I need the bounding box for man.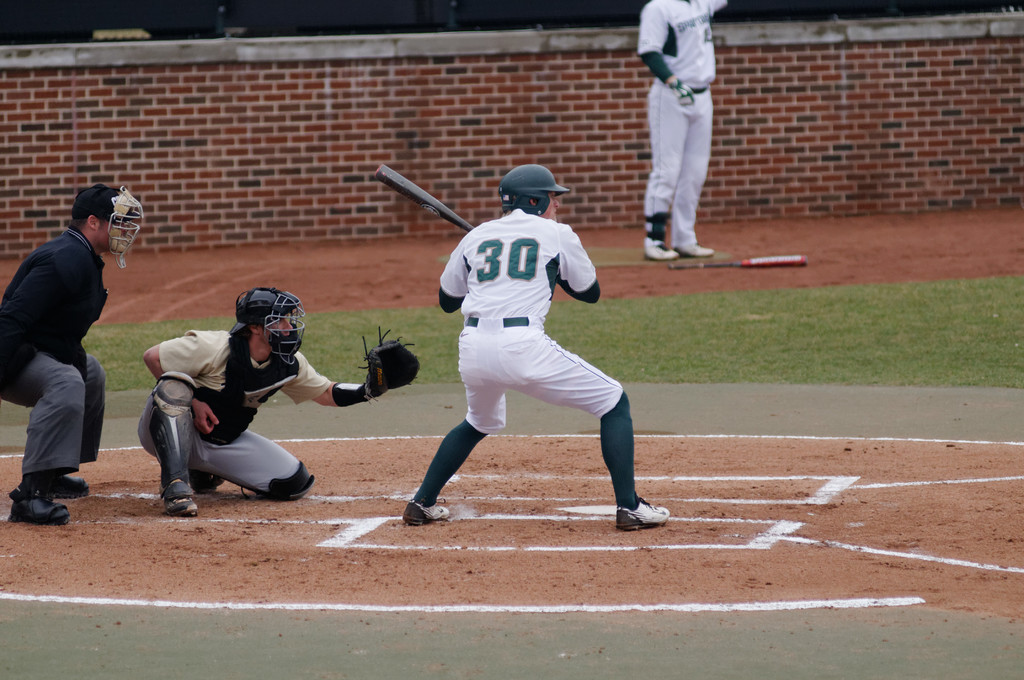
Here it is: region(125, 288, 416, 522).
